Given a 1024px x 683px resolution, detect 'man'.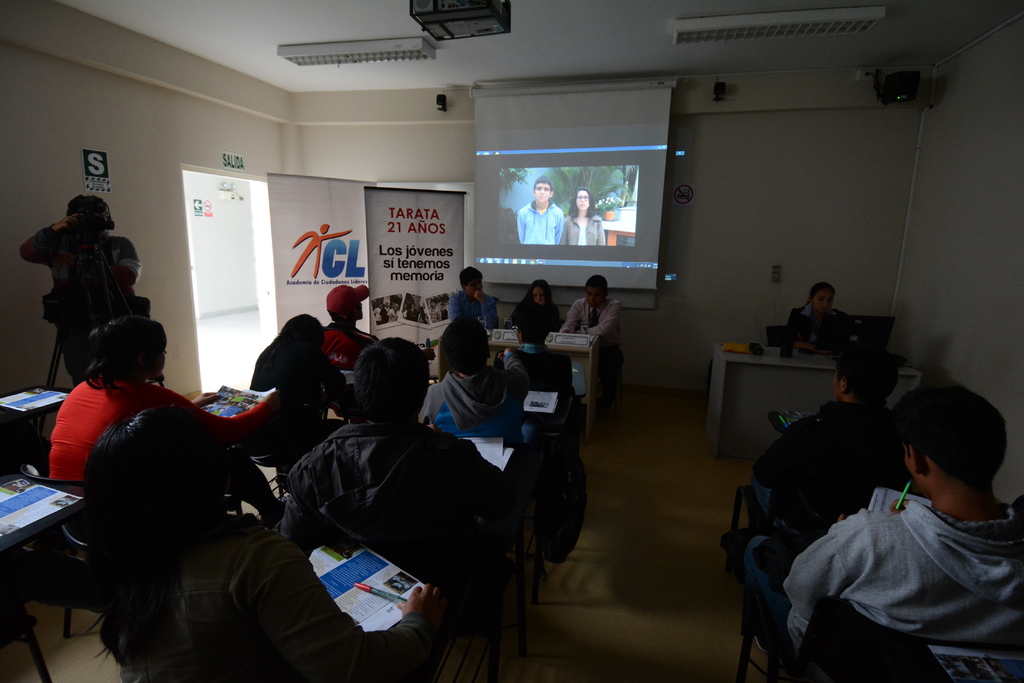
detection(451, 265, 500, 331).
